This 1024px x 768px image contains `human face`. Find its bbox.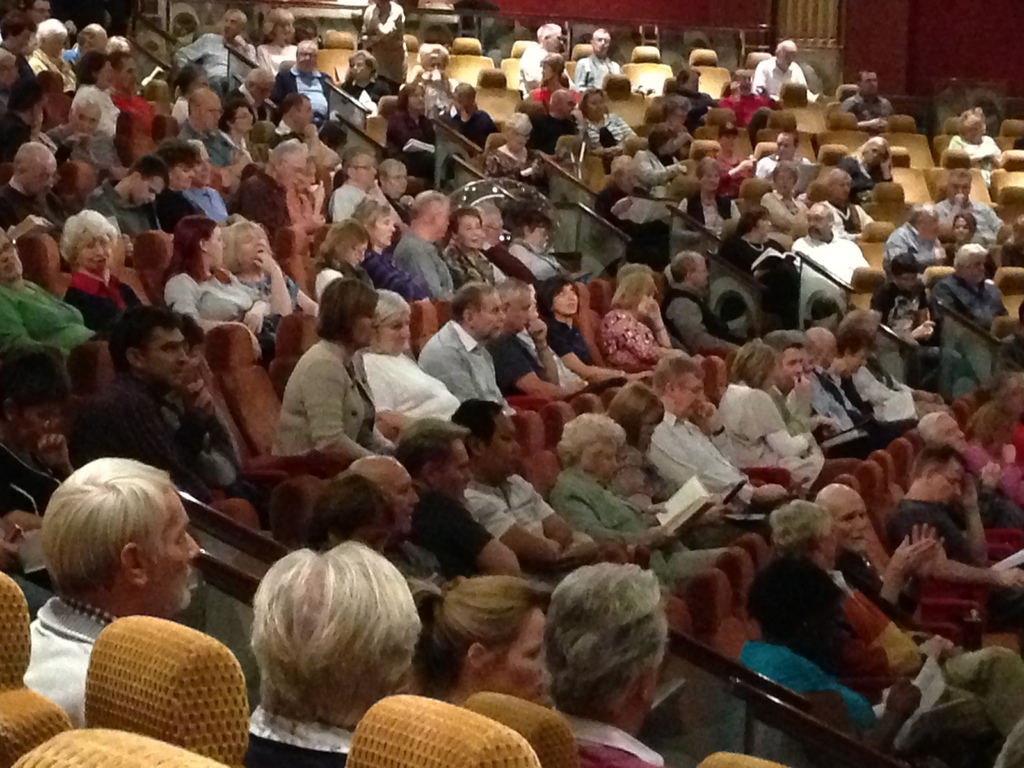
(left=586, top=93, right=606, bottom=120).
